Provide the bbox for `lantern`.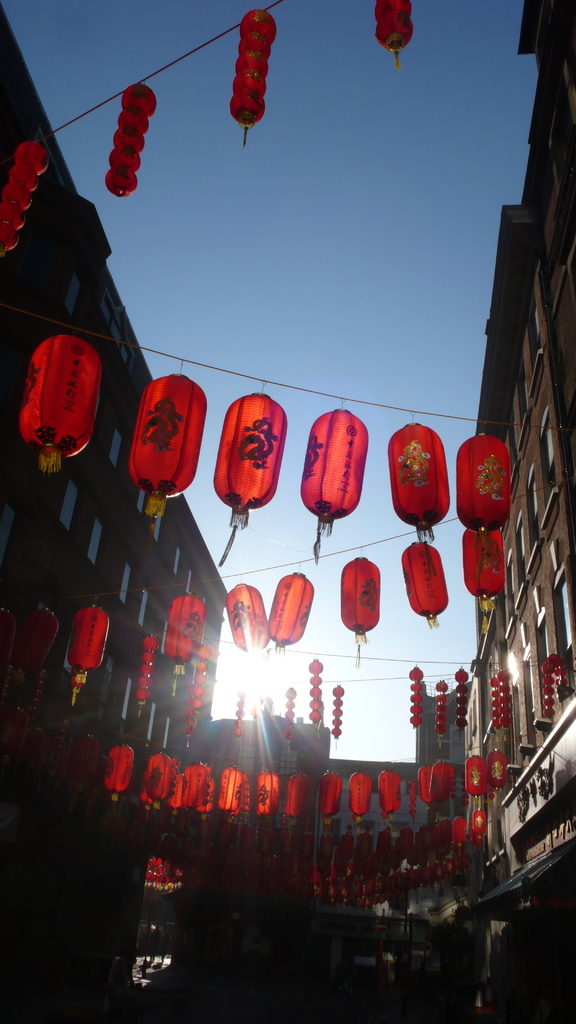
region(228, 772, 248, 818).
